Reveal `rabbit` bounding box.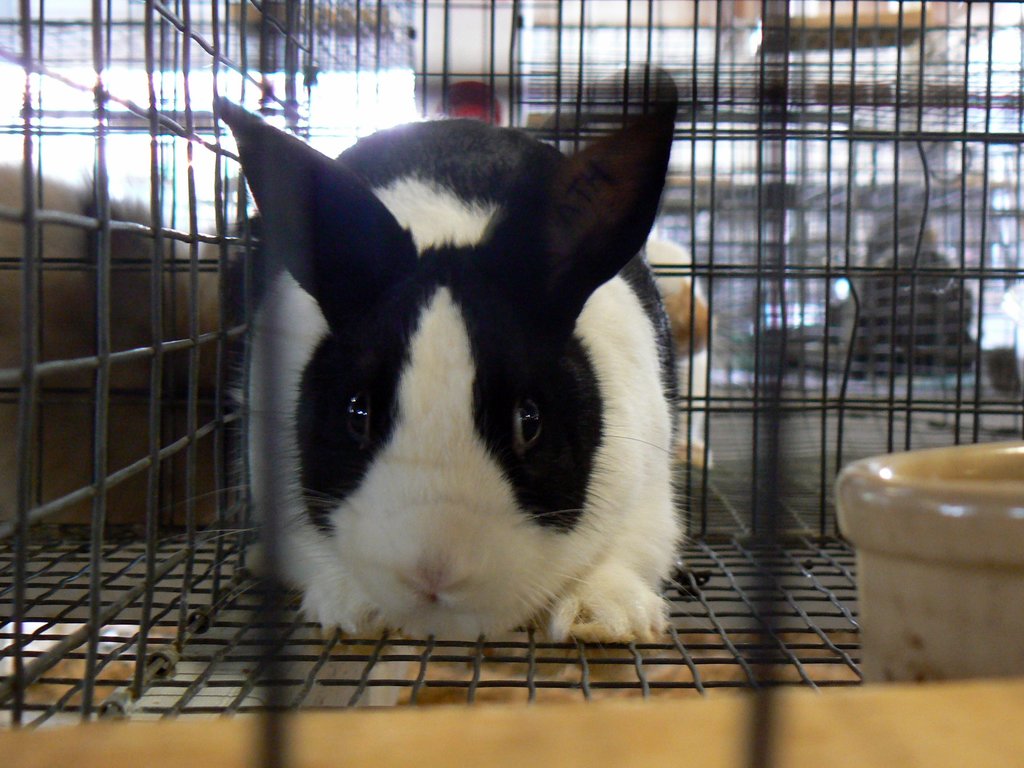
Revealed: (208,97,711,646).
